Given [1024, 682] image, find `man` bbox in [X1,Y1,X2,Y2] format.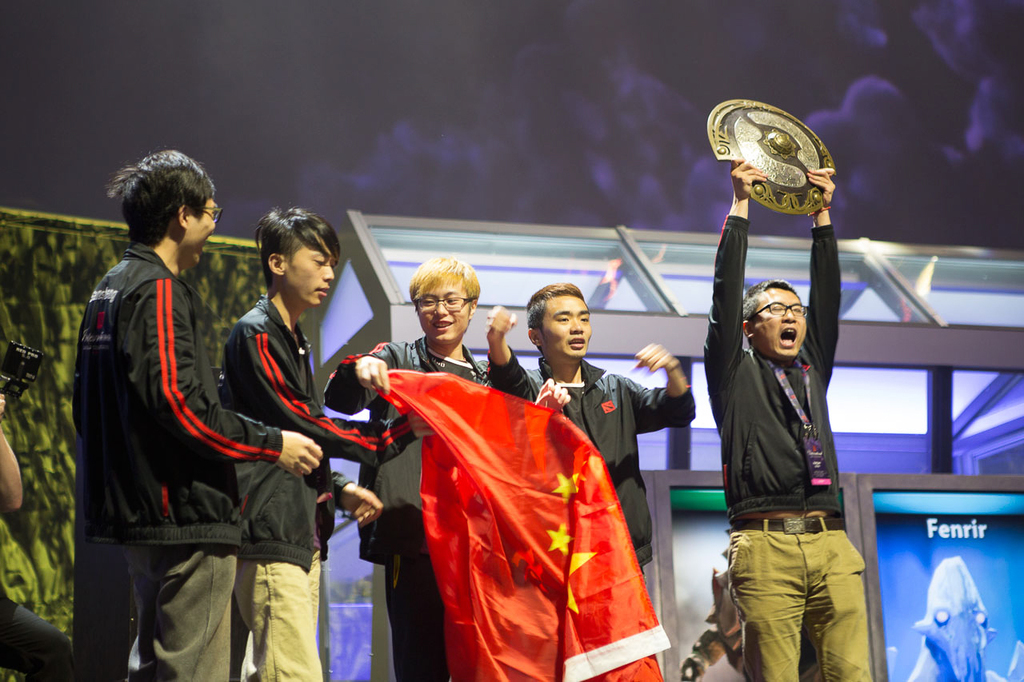
[218,203,421,681].
